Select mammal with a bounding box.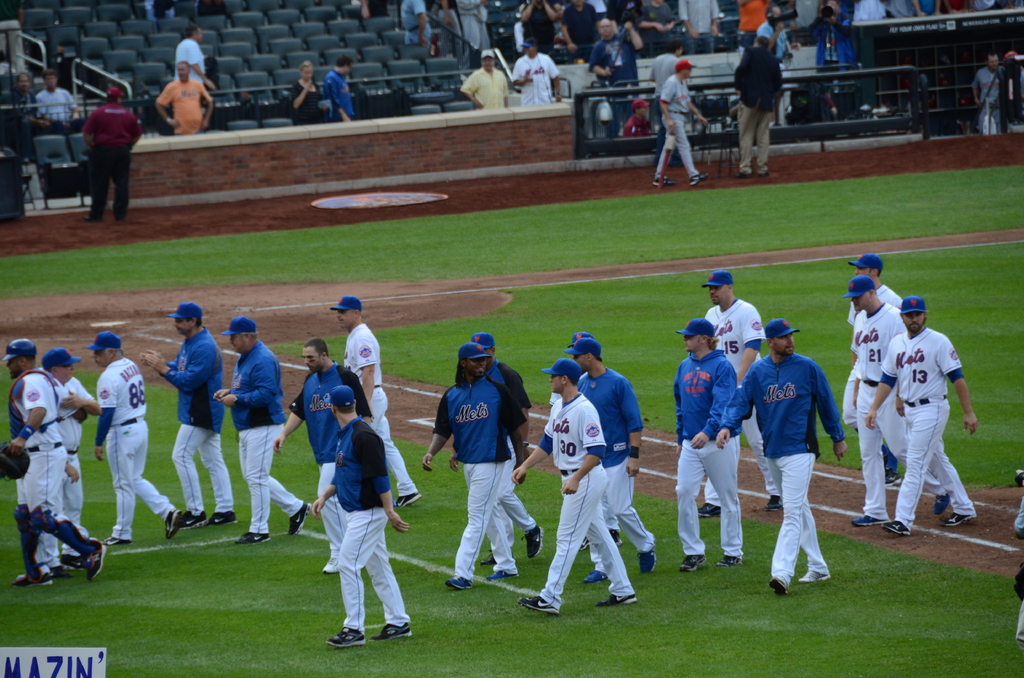
287 60 324 127.
